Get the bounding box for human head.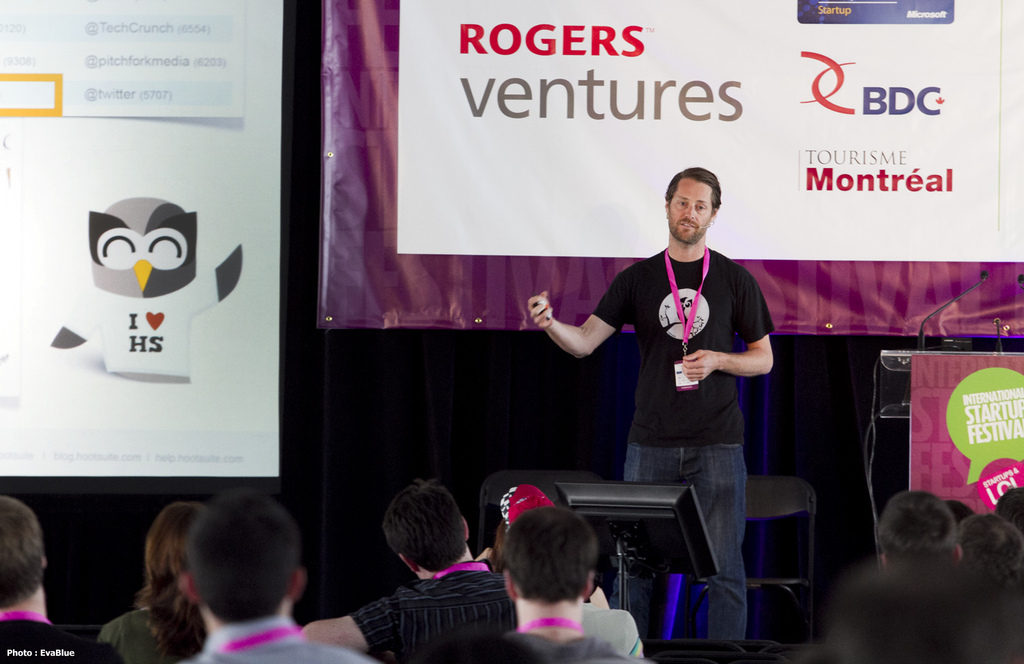
BBox(664, 167, 738, 240).
